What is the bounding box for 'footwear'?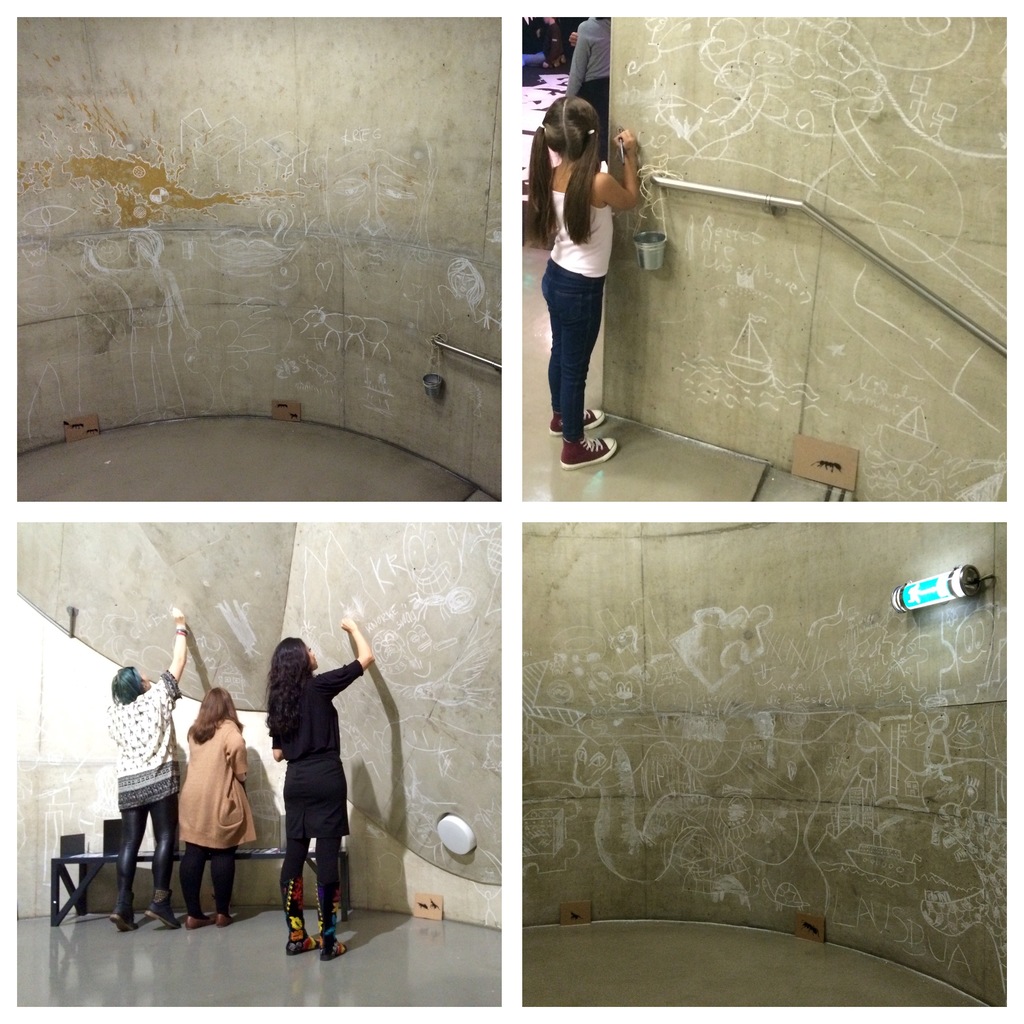
557,438,618,463.
